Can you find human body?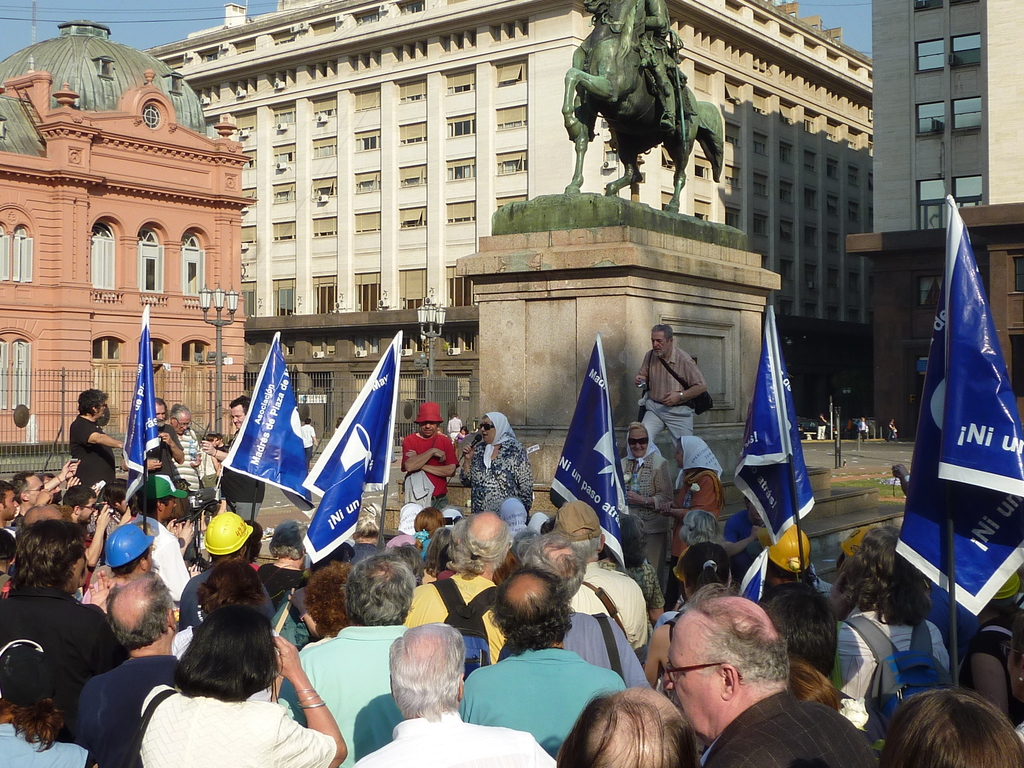
Yes, bounding box: <bbox>614, 439, 671, 574</bbox>.
